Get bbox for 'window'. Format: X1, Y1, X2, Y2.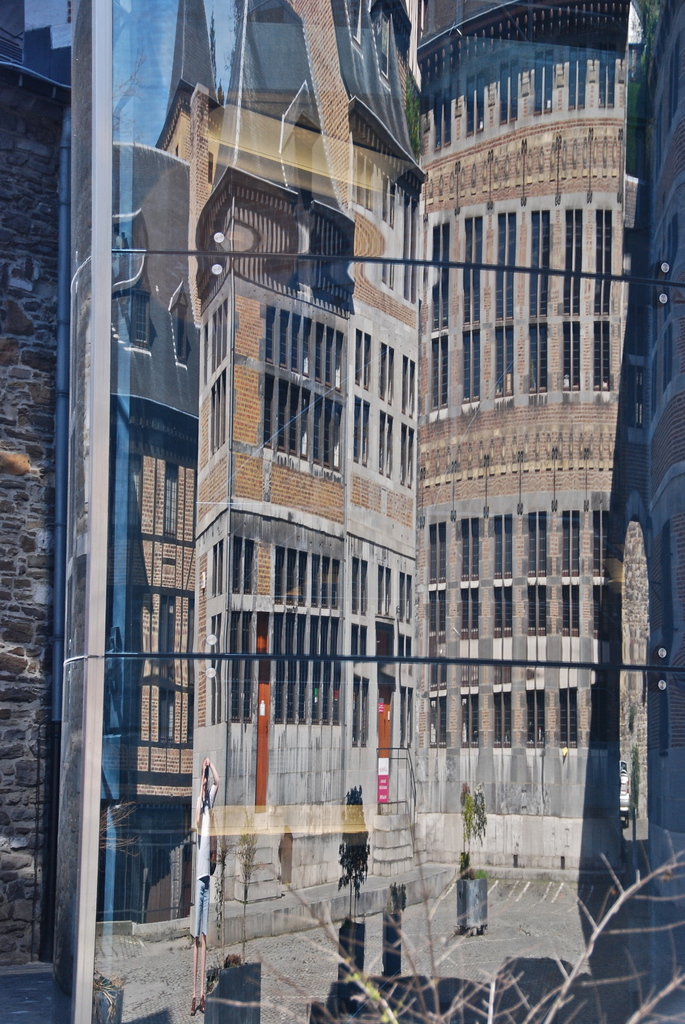
350, 620, 366, 666.
